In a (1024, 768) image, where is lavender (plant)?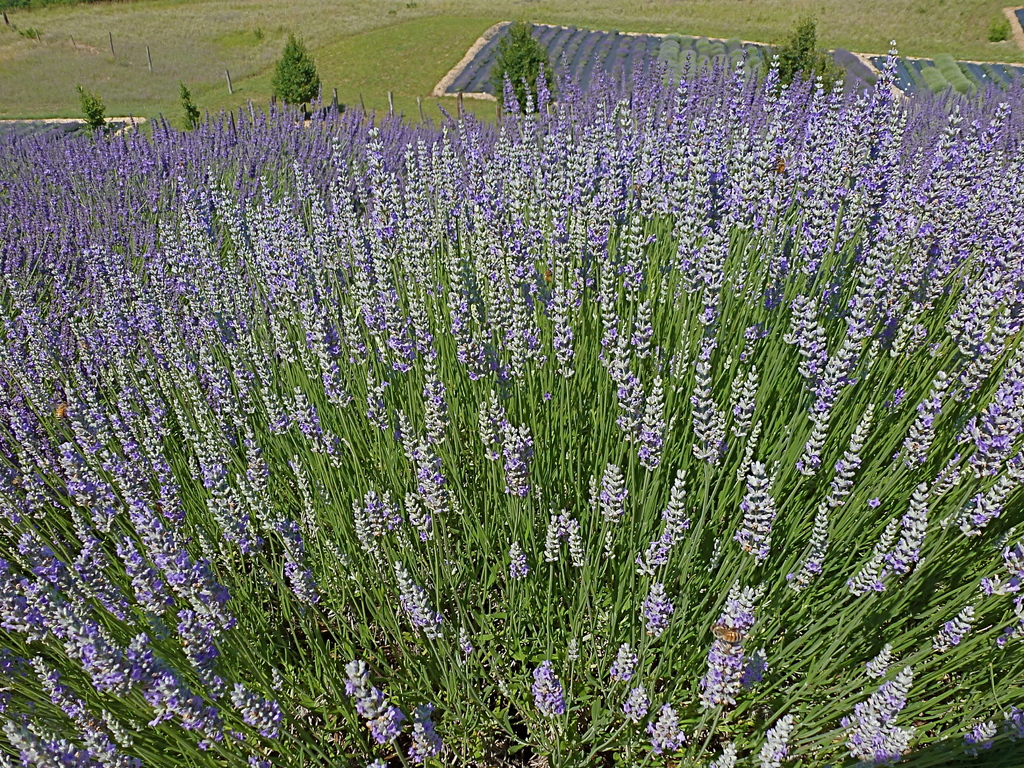
bbox=(417, 432, 449, 514).
